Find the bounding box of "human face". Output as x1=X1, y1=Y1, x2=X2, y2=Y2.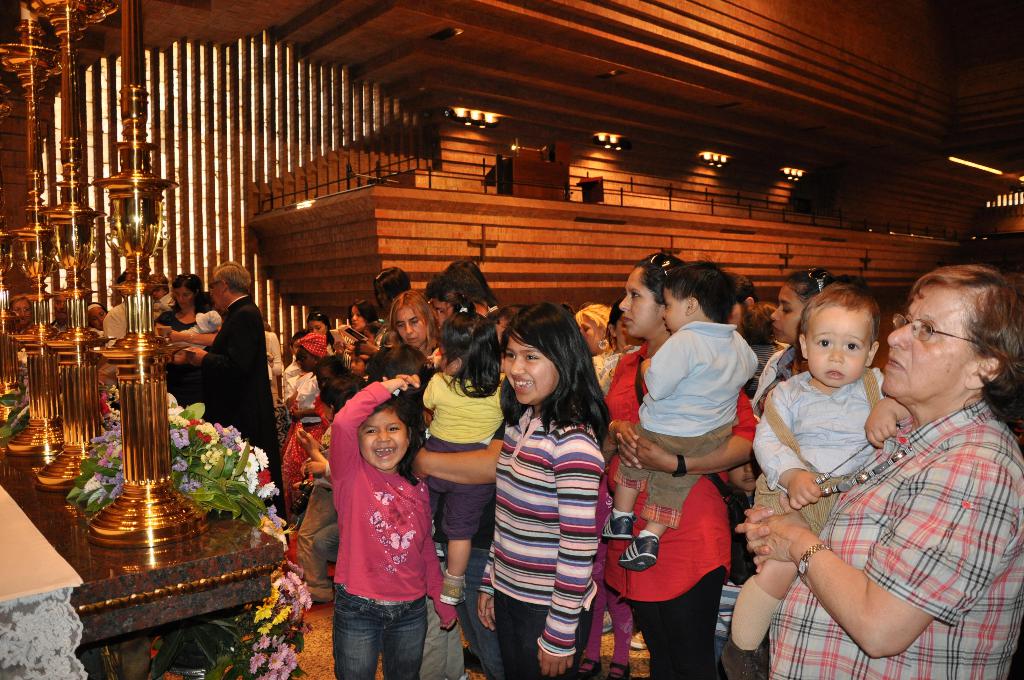
x1=491, y1=327, x2=572, y2=412.
